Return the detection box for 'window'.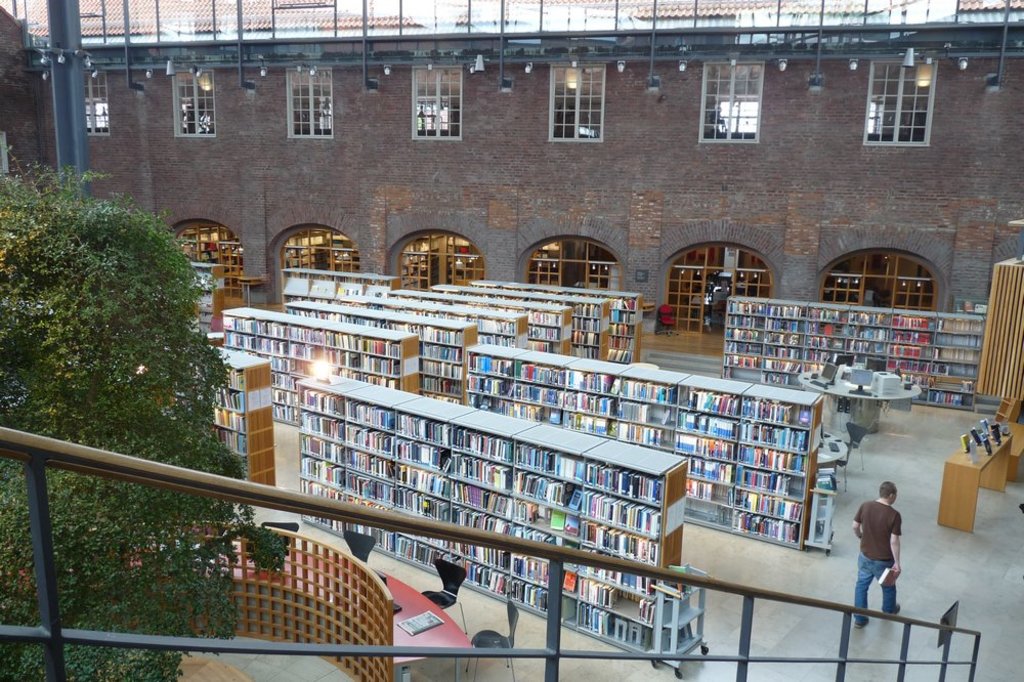
select_region(404, 57, 466, 143).
